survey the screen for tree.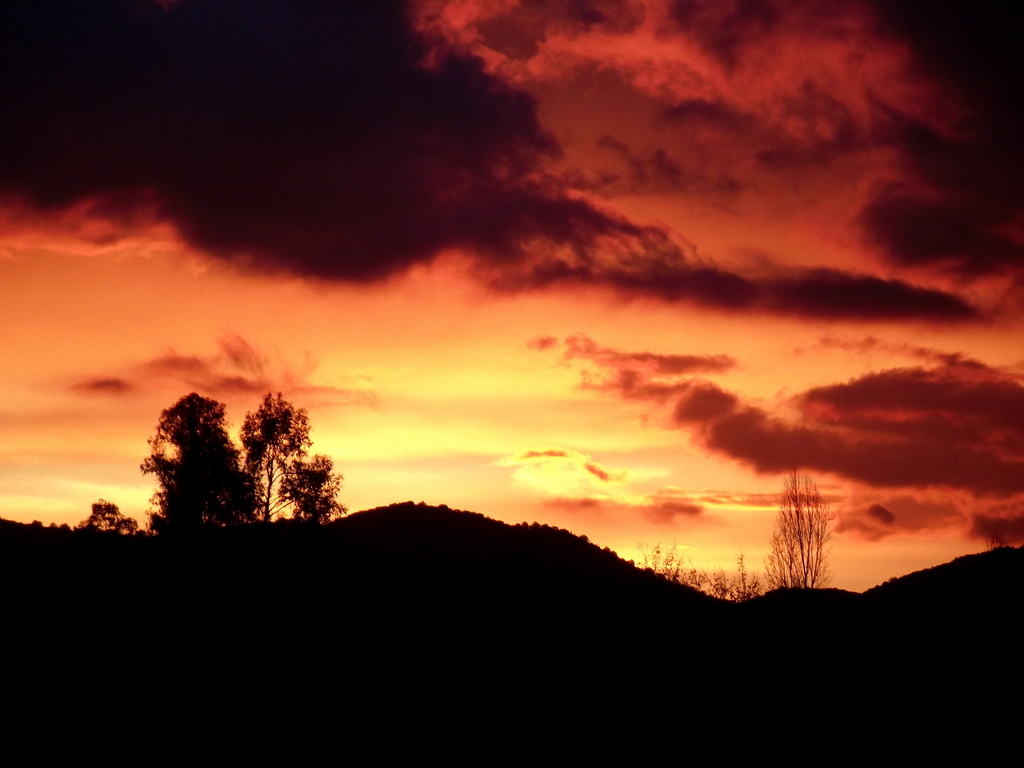
Survey found: 127:371:250:540.
